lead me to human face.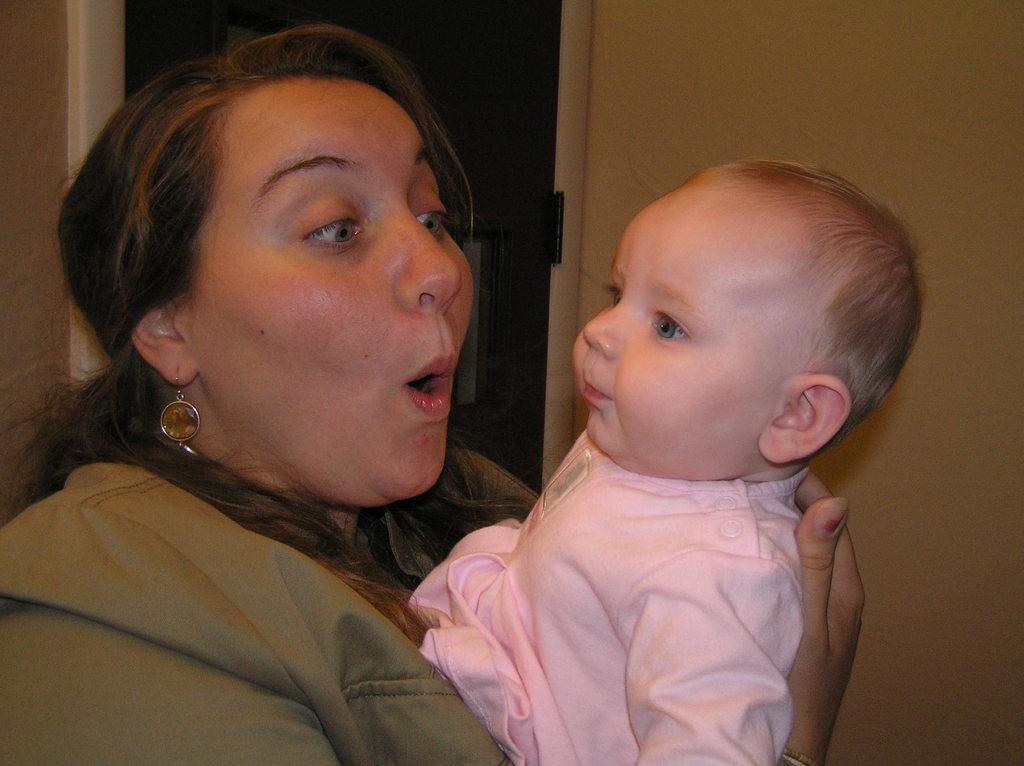
Lead to x1=173, y1=76, x2=481, y2=511.
